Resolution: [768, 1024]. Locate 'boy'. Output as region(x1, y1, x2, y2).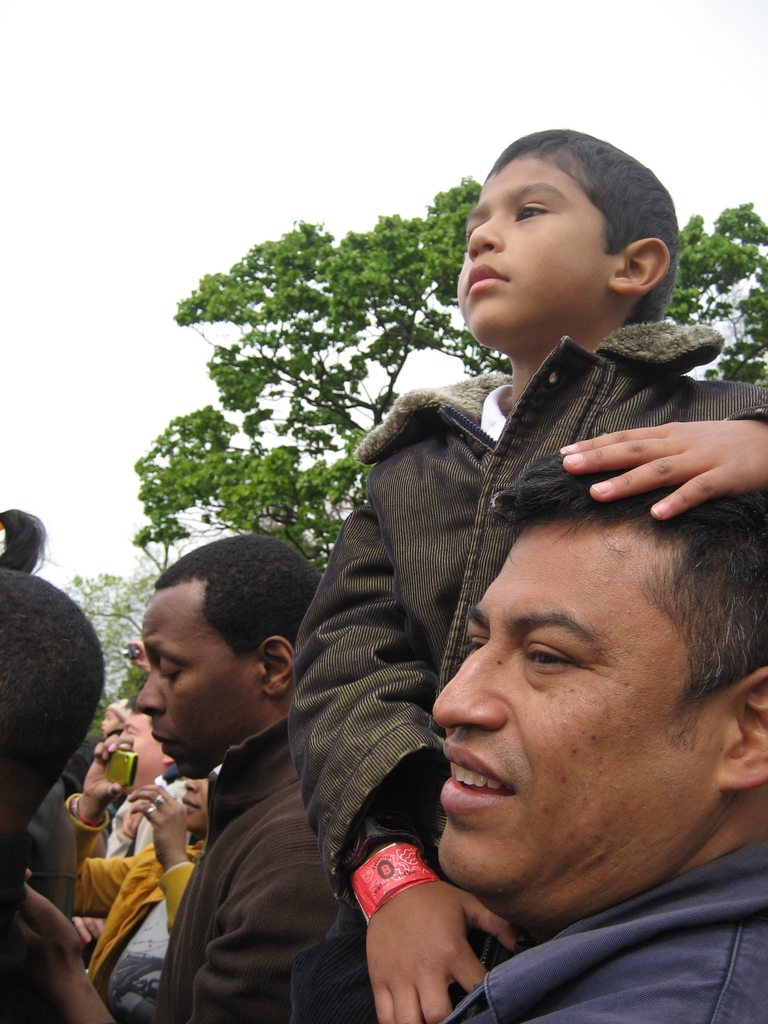
region(291, 171, 736, 972).
